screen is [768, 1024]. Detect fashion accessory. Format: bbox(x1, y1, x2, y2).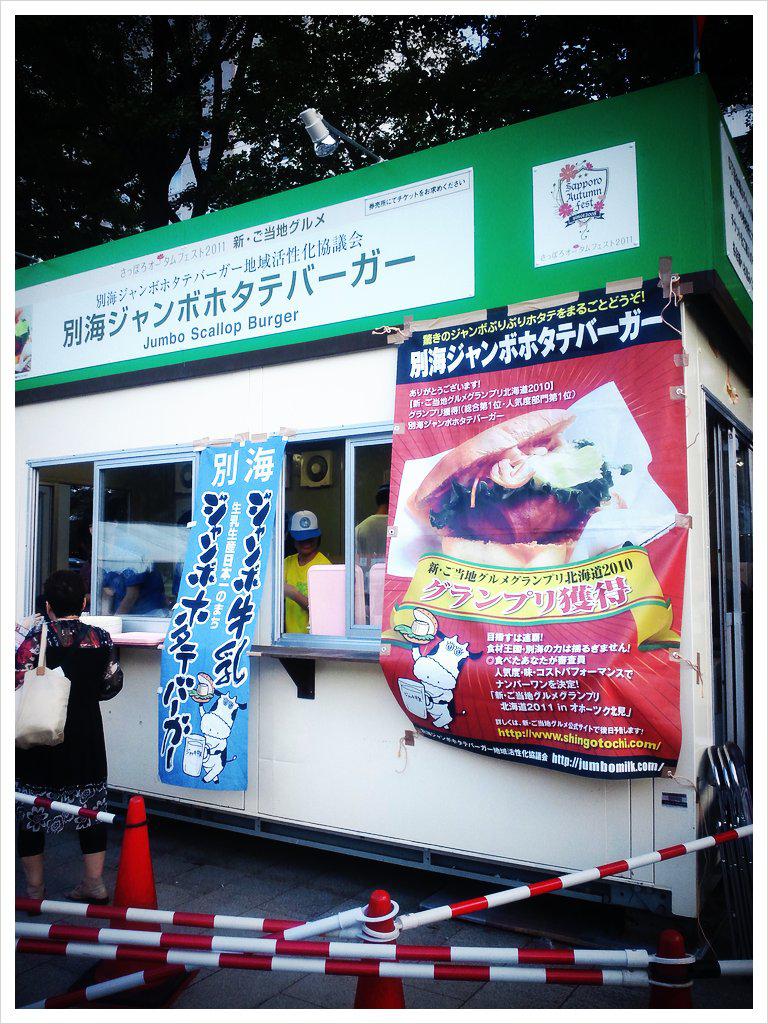
bbox(12, 618, 69, 749).
